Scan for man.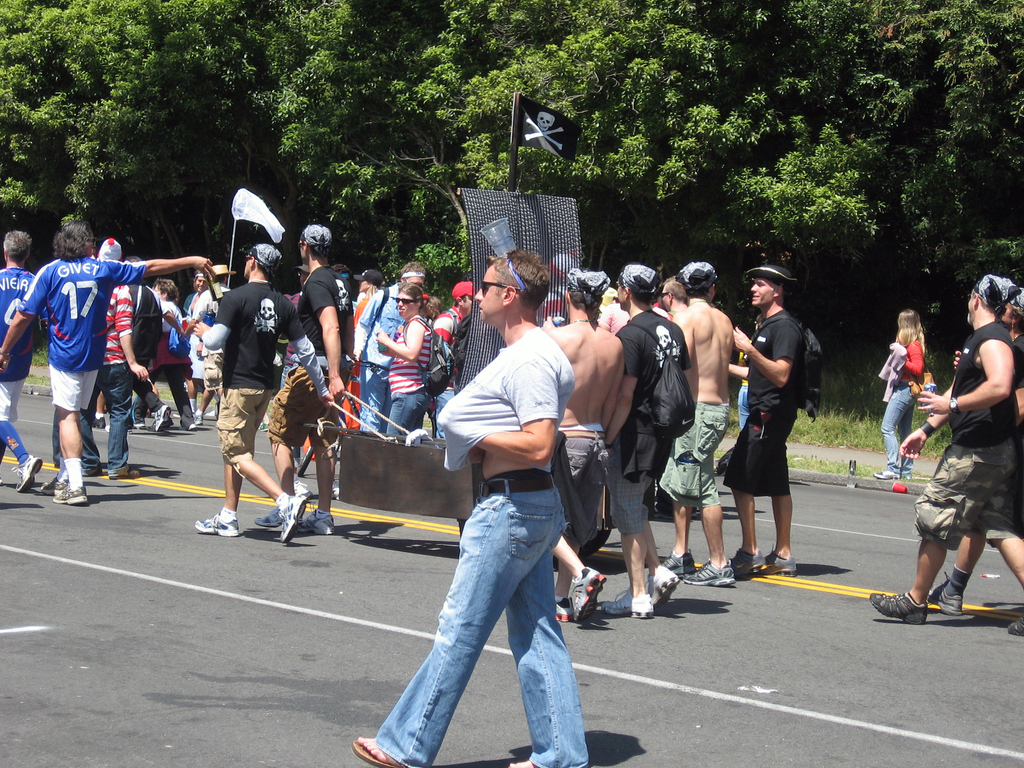
Scan result: 0/239/43/492.
